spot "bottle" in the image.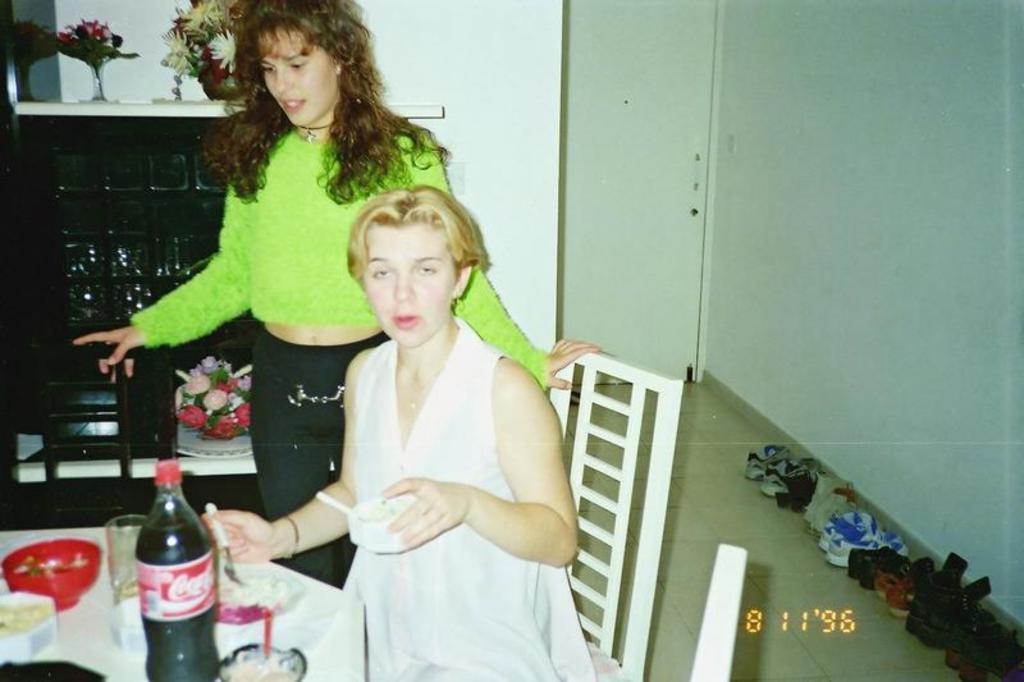
"bottle" found at region(138, 457, 220, 681).
